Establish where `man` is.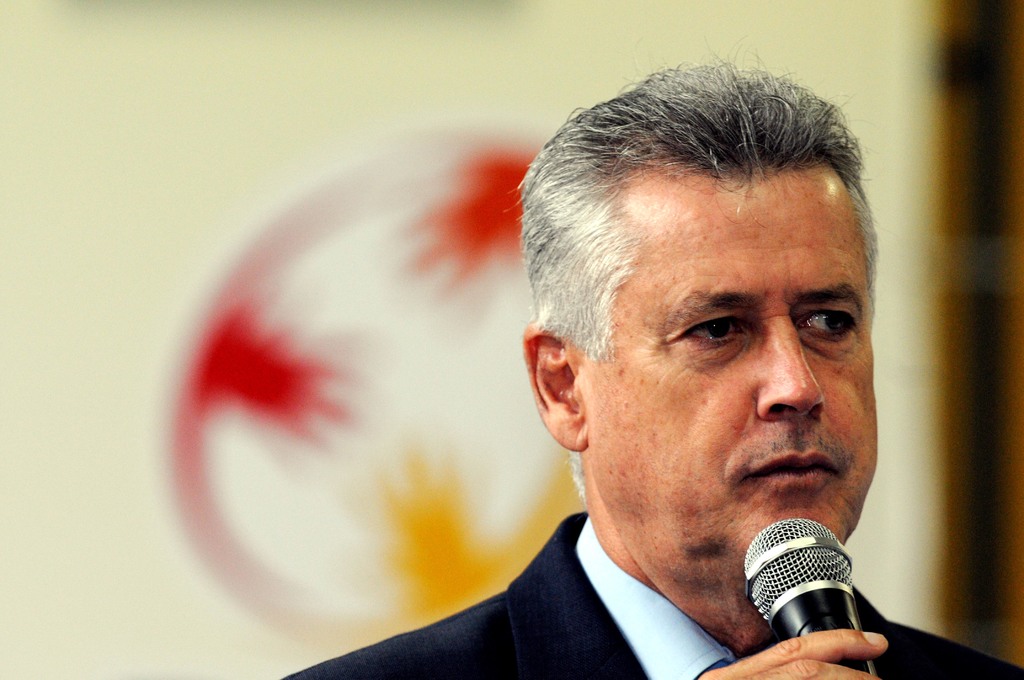
Established at bbox=[312, 69, 970, 679].
